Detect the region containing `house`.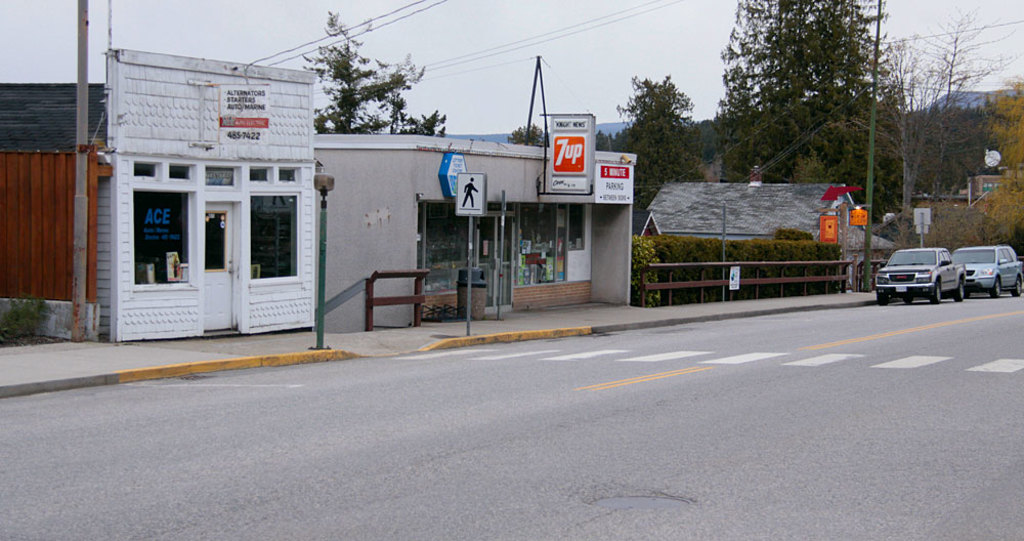
rect(635, 151, 877, 288).
